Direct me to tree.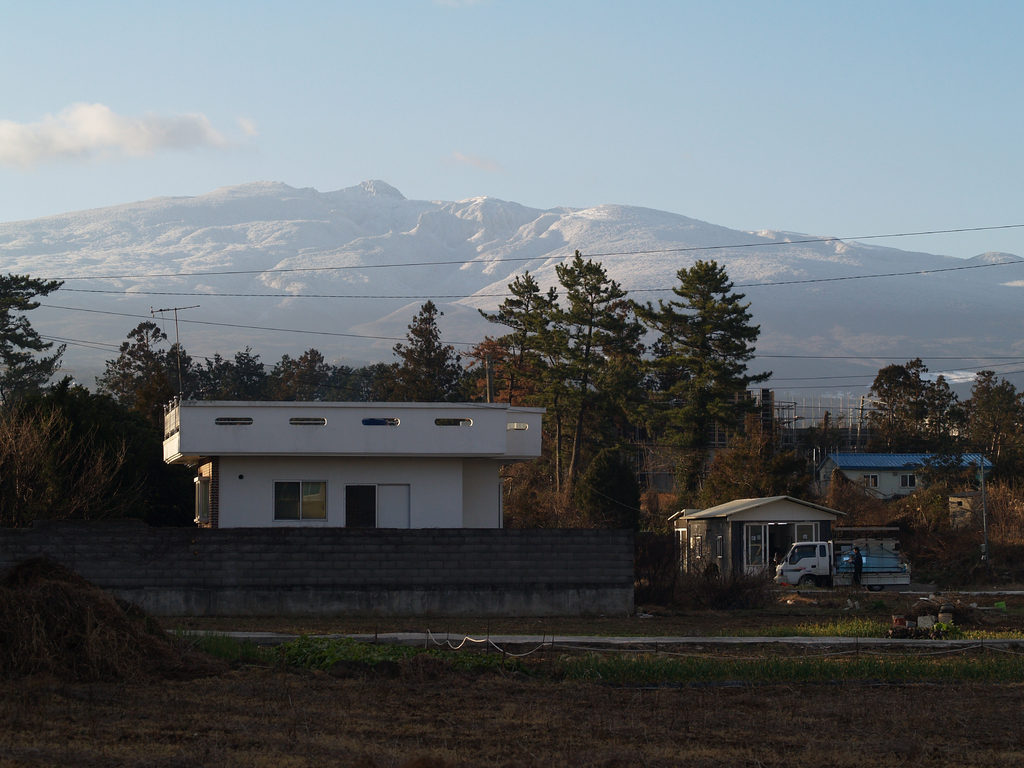
Direction: (865, 366, 922, 450).
